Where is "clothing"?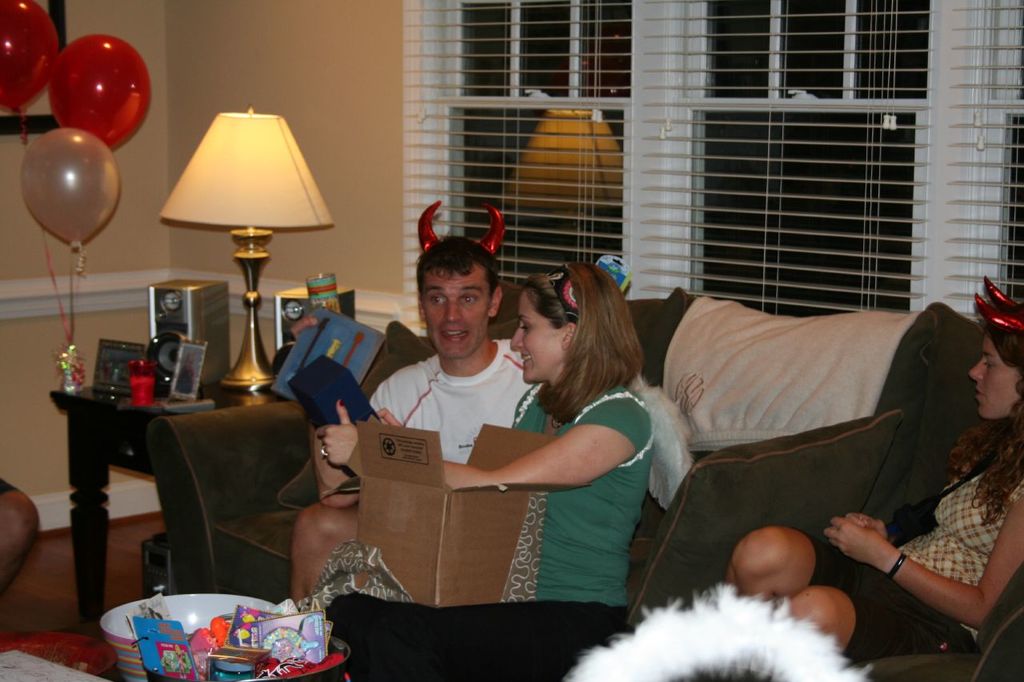
(left=507, top=377, right=654, bottom=608).
